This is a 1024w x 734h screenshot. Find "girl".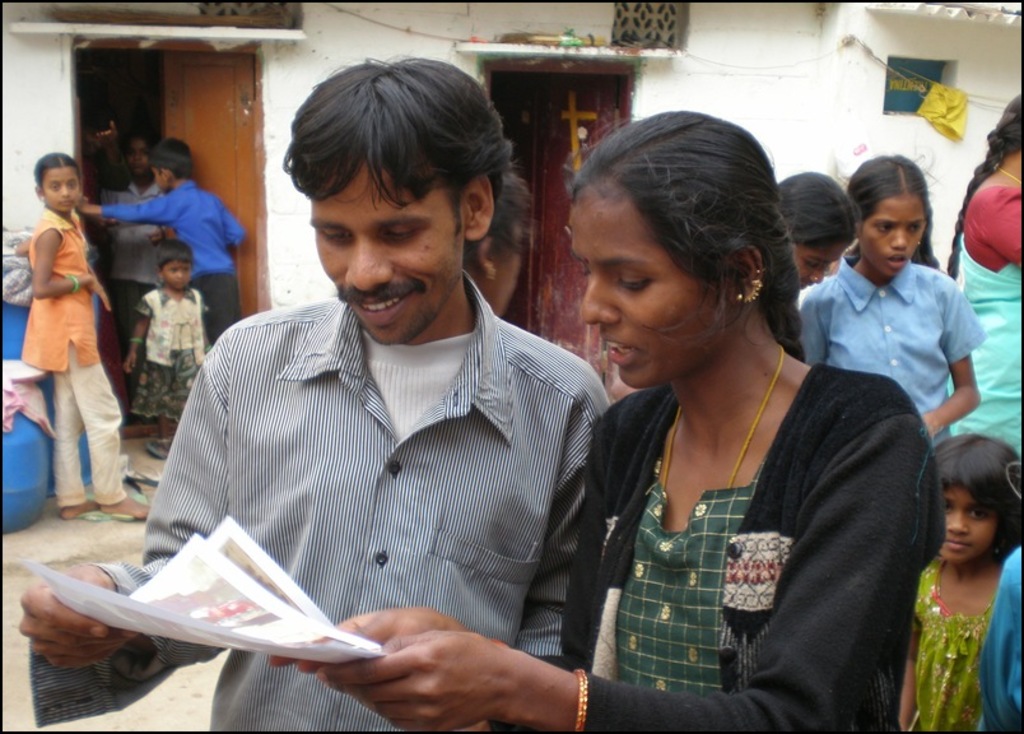
Bounding box: [117, 245, 213, 451].
